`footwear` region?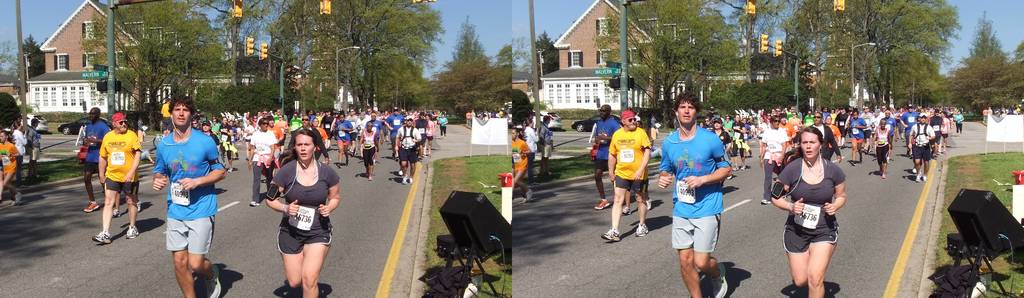
bbox(916, 175, 921, 182)
